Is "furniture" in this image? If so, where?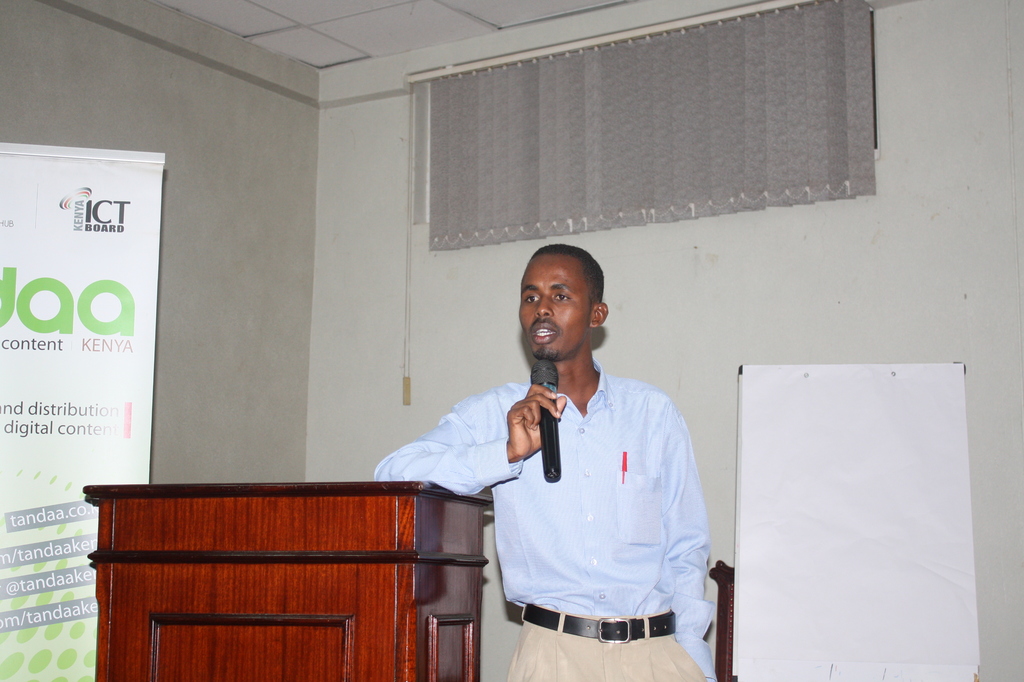
Yes, at box(710, 558, 736, 681).
